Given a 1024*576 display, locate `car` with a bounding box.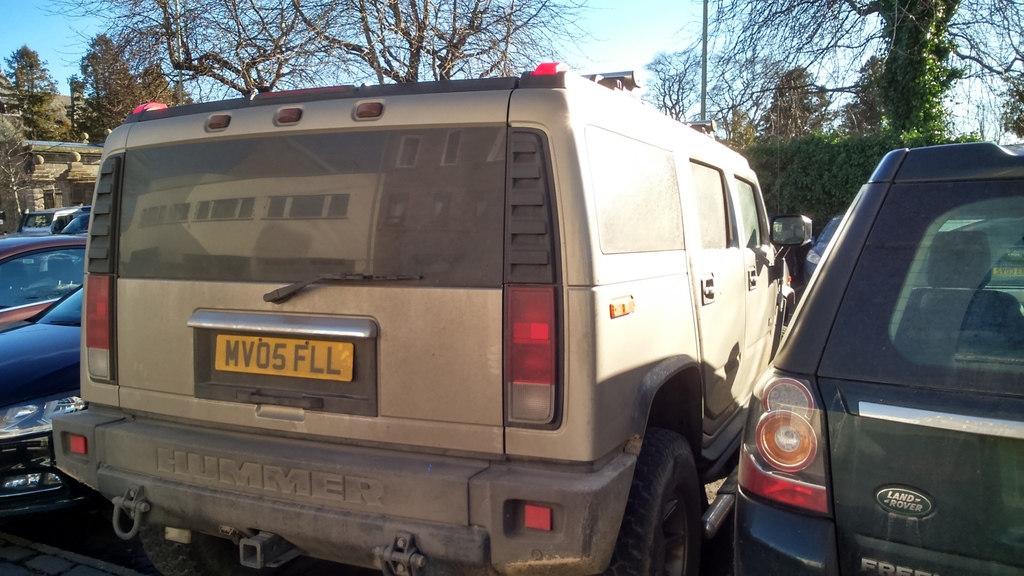
Located: (x1=751, y1=151, x2=1021, y2=575).
